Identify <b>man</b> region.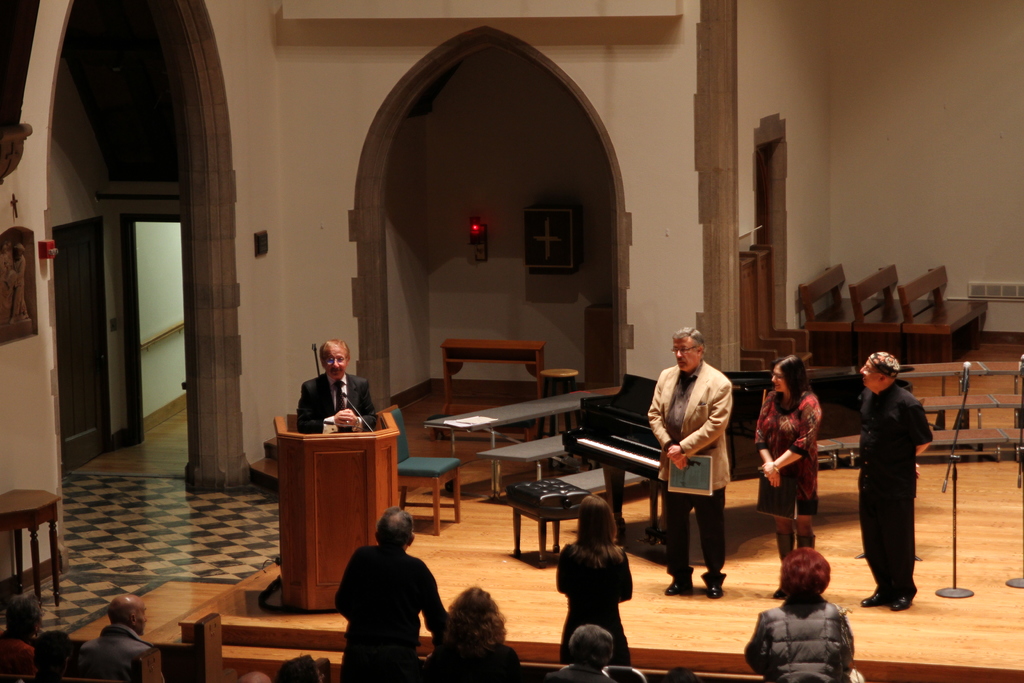
Region: region(857, 350, 933, 610).
